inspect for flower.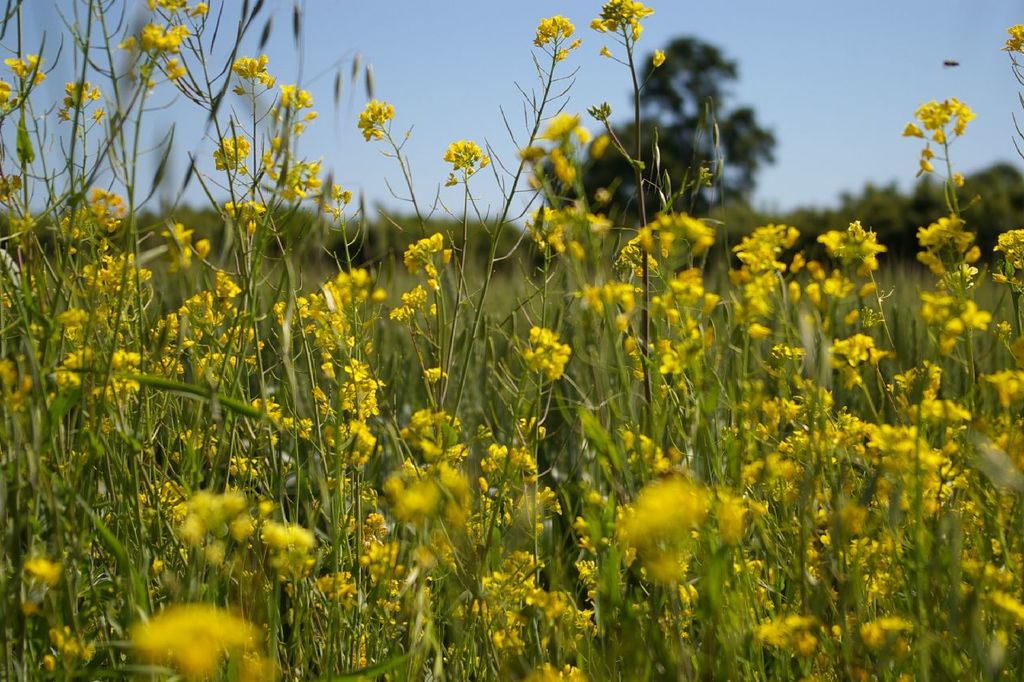
Inspection: <bbox>514, 317, 582, 387</bbox>.
